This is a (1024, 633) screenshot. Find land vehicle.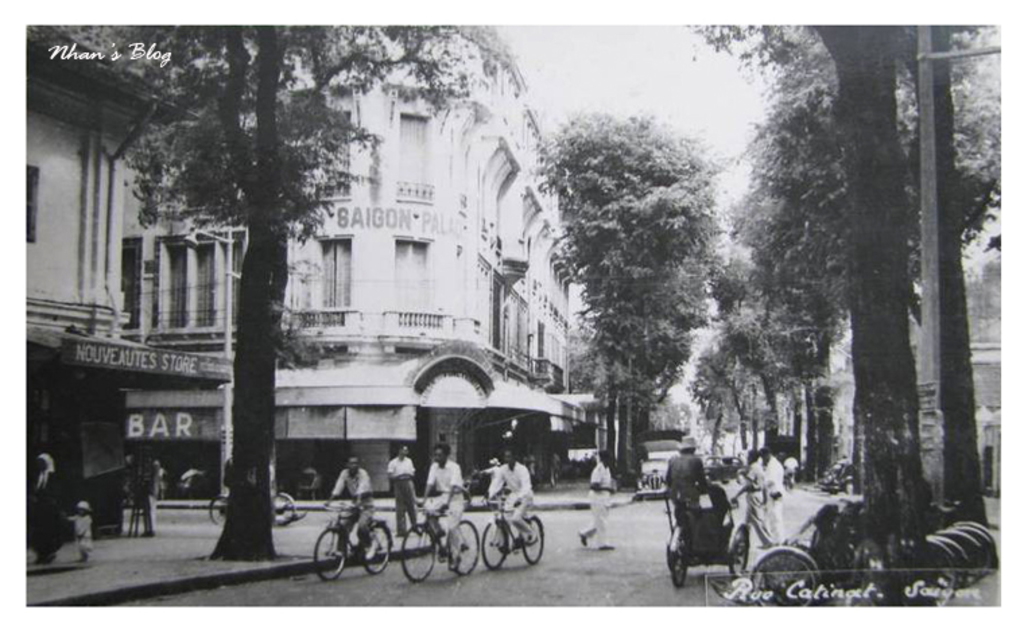
Bounding box: <region>400, 508, 478, 585</region>.
